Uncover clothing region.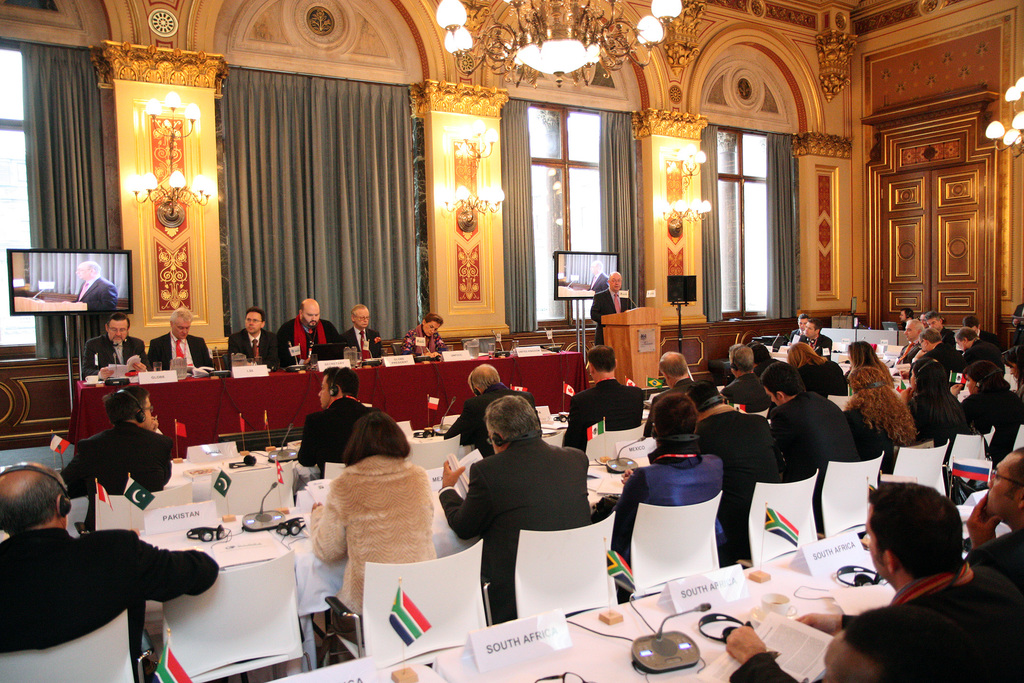
Uncovered: pyautogui.locateOnScreen(568, 377, 645, 448).
